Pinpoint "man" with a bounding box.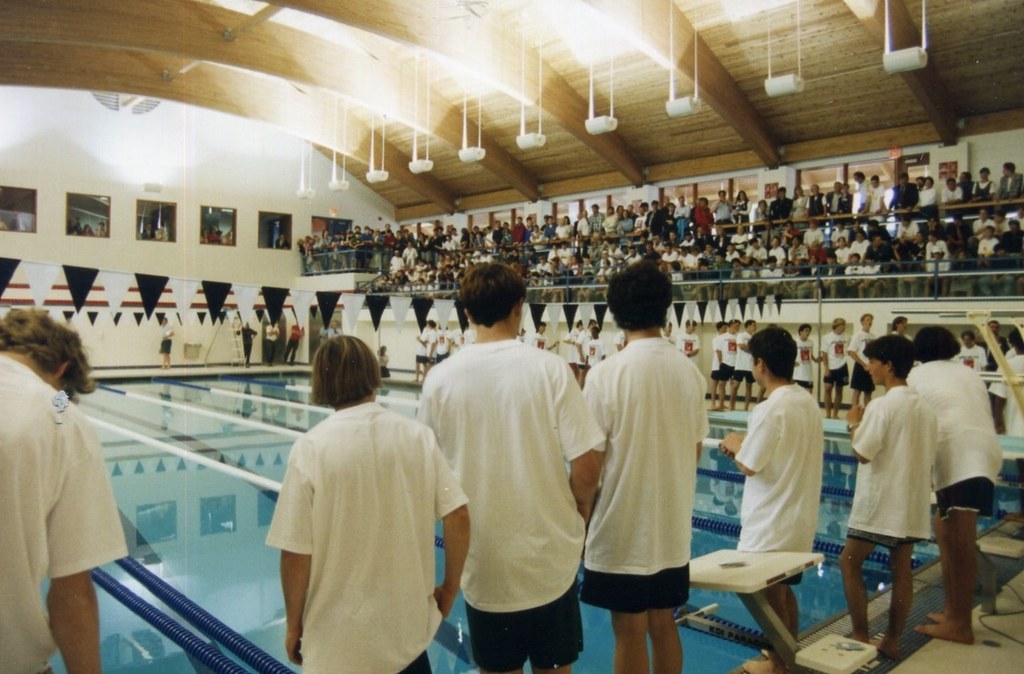
Rect(264, 333, 469, 673).
